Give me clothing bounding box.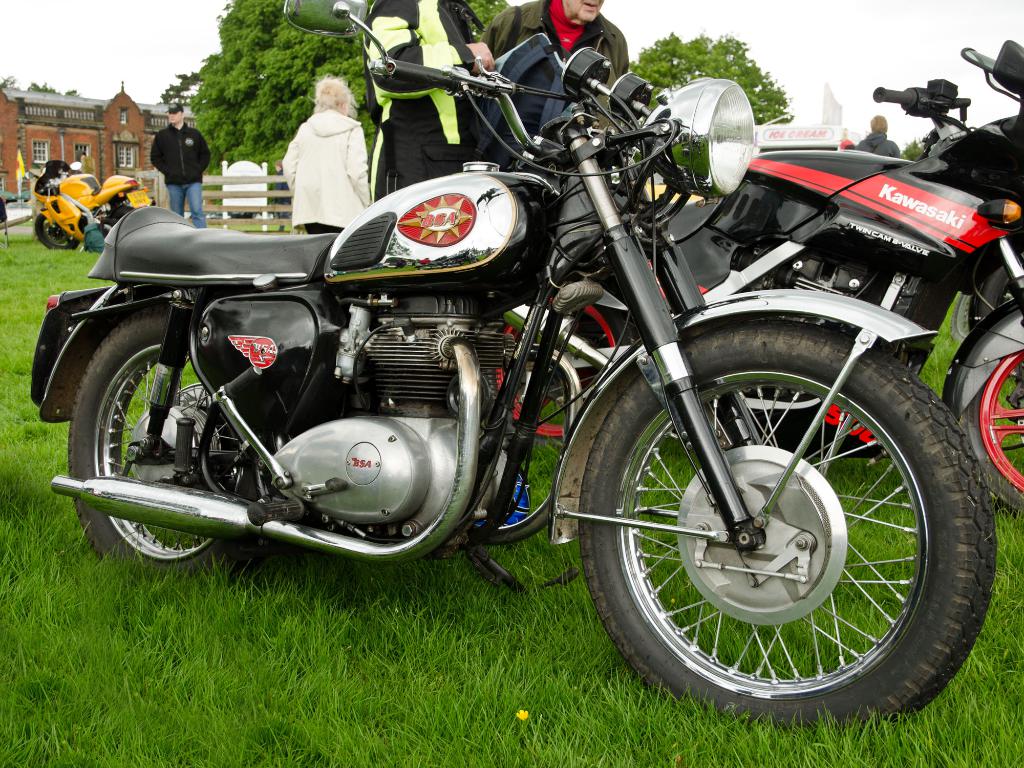
bbox(168, 192, 202, 227).
